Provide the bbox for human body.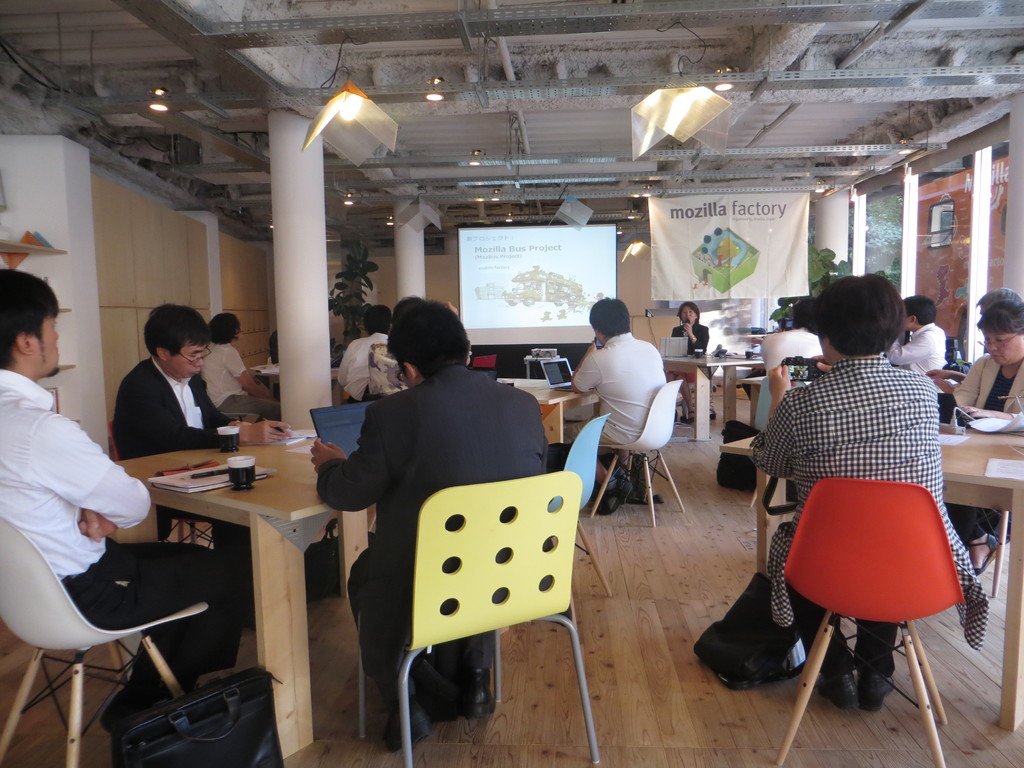
select_region(112, 352, 303, 458).
